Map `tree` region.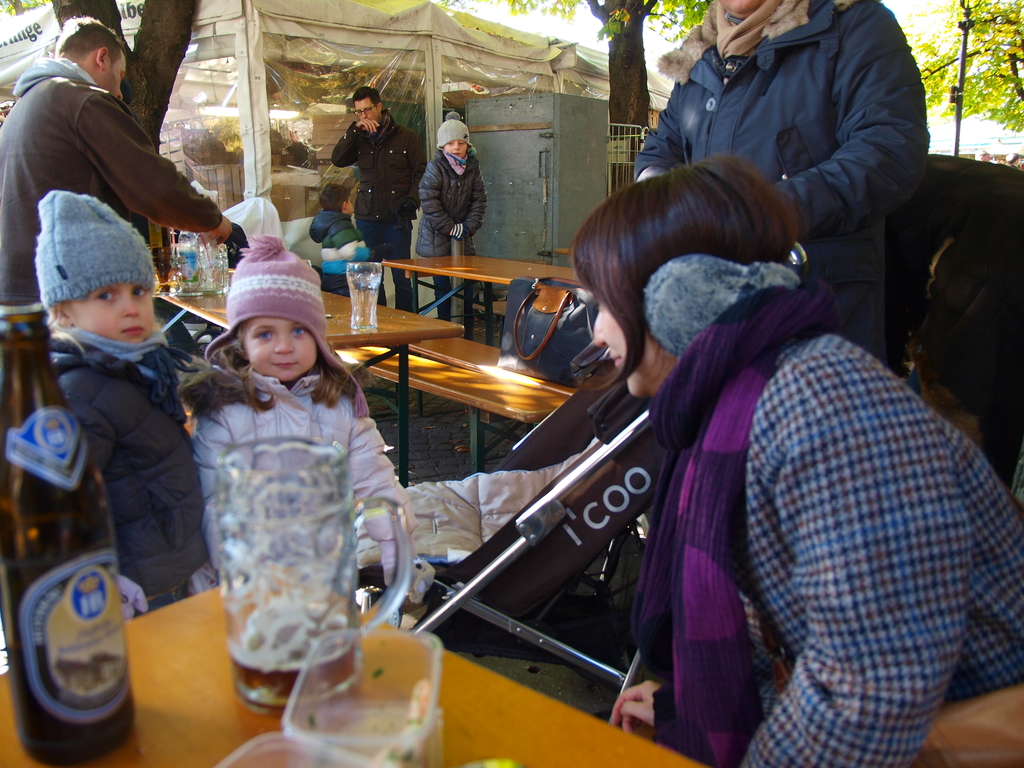
Mapped to <bbox>43, 0, 195, 255</bbox>.
